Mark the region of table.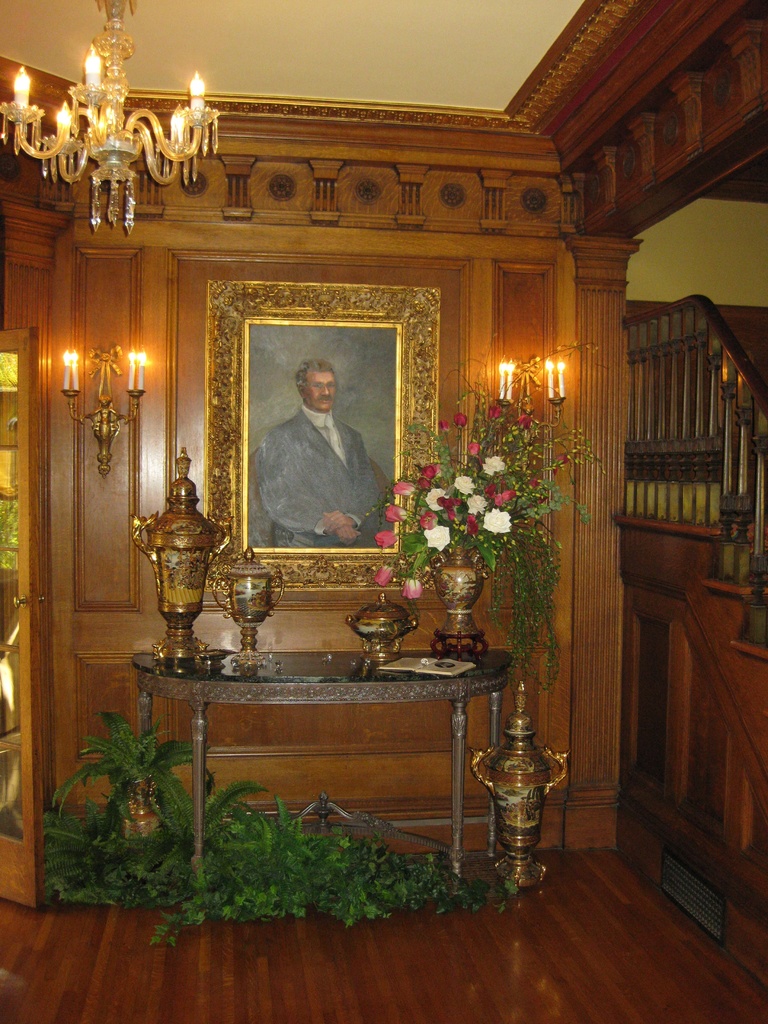
Region: rect(130, 636, 516, 906).
